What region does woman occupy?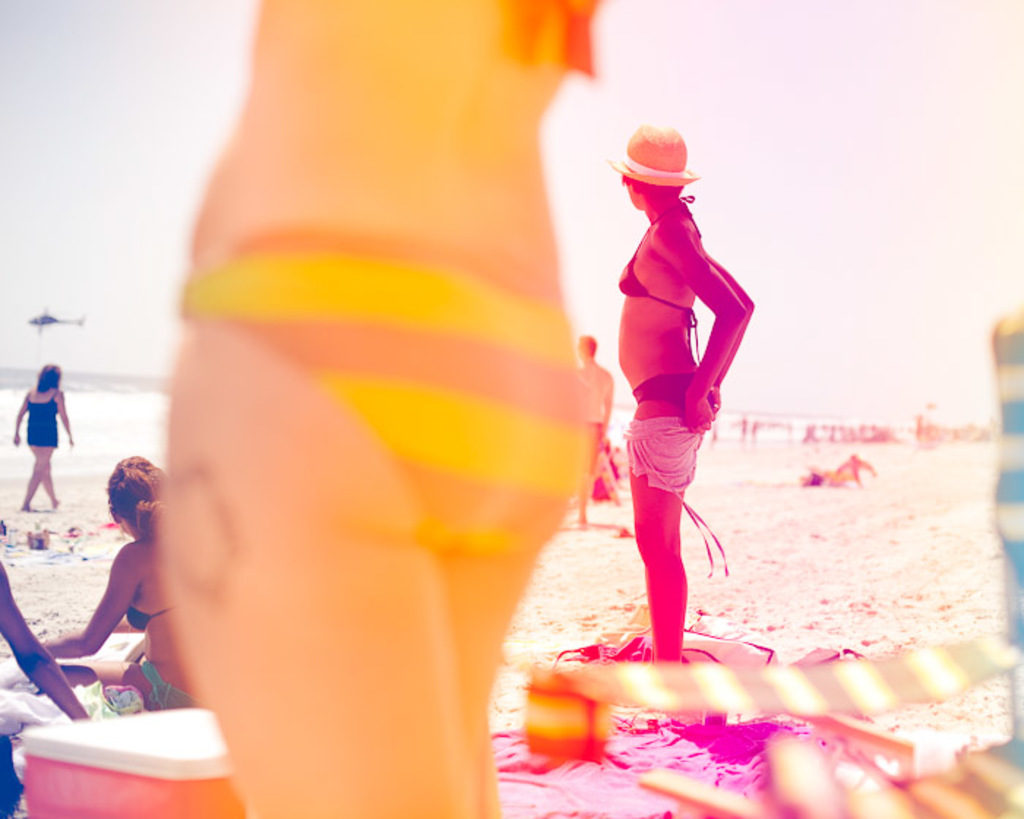
<bbox>32, 455, 189, 711</bbox>.
